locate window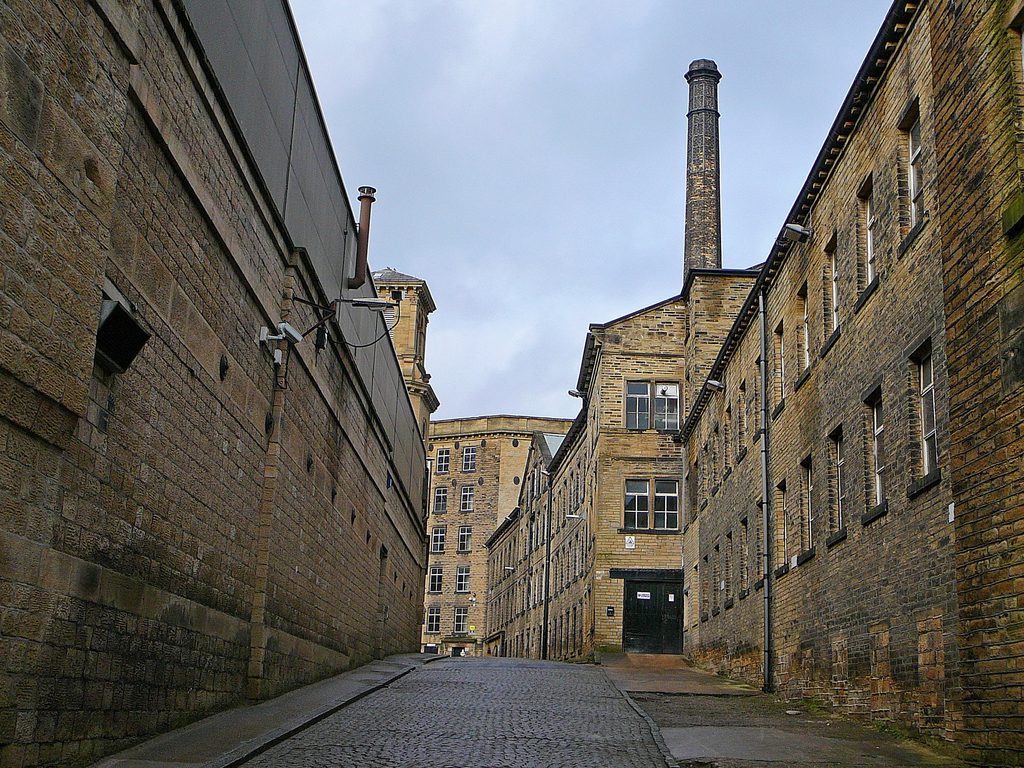
{"x1": 626, "y1": 479, "x2": 653, "y2": 498}
